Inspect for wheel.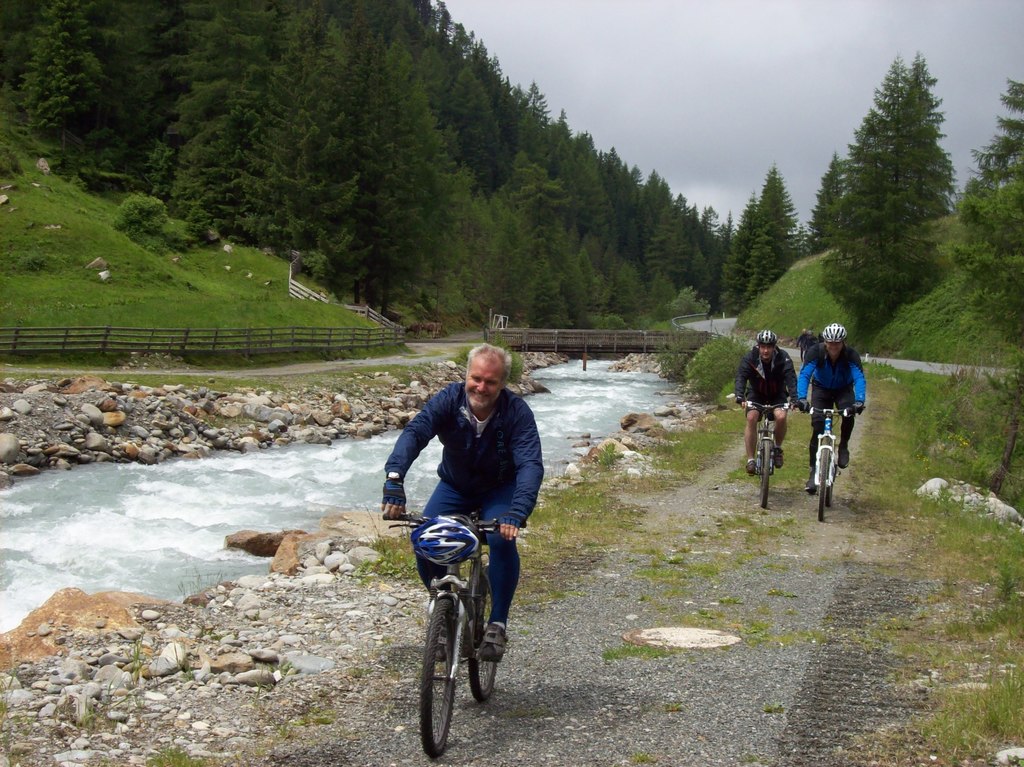
Inspection: [816, 440, 829, 524].
